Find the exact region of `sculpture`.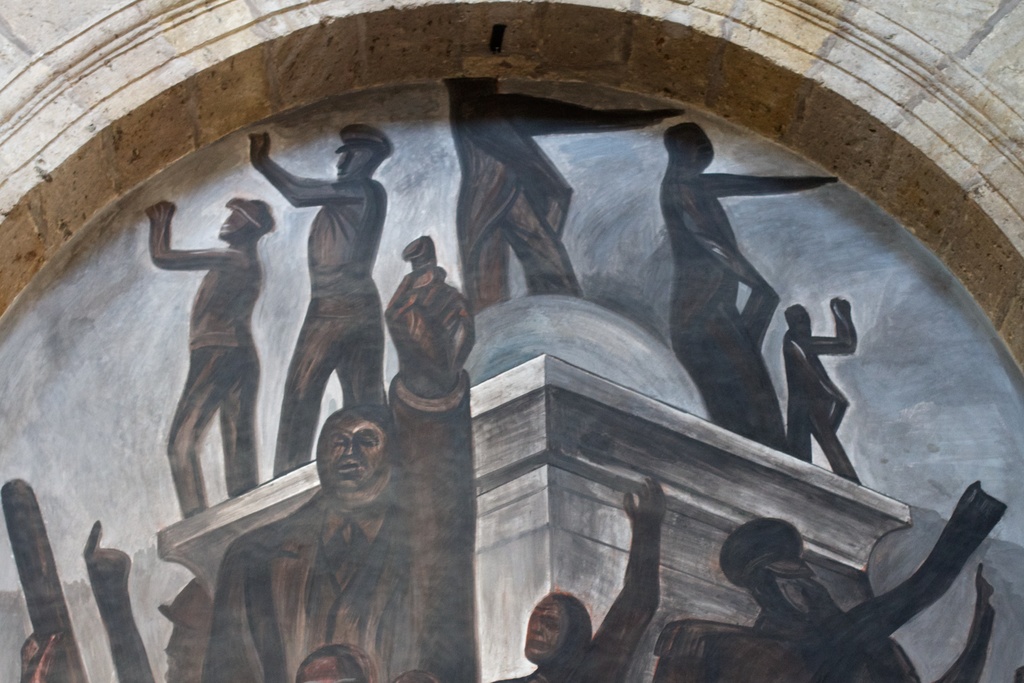
Exact region: [247,129,391,479].
